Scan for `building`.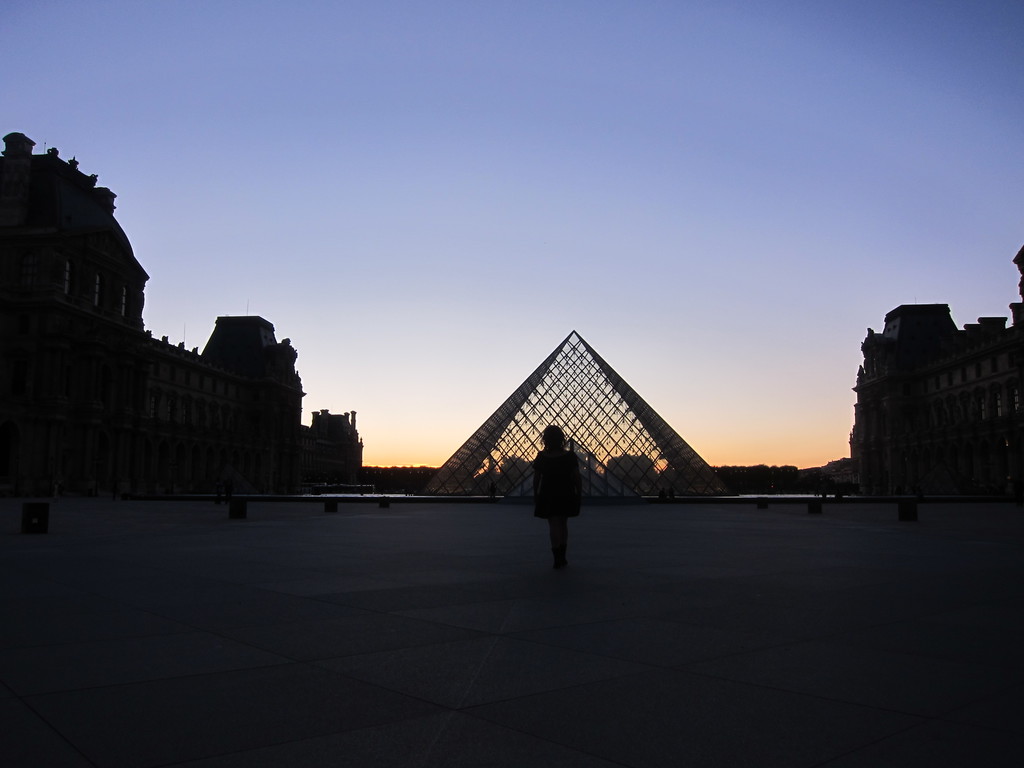
Scan result: rect(847, 245, 1023, 507).
